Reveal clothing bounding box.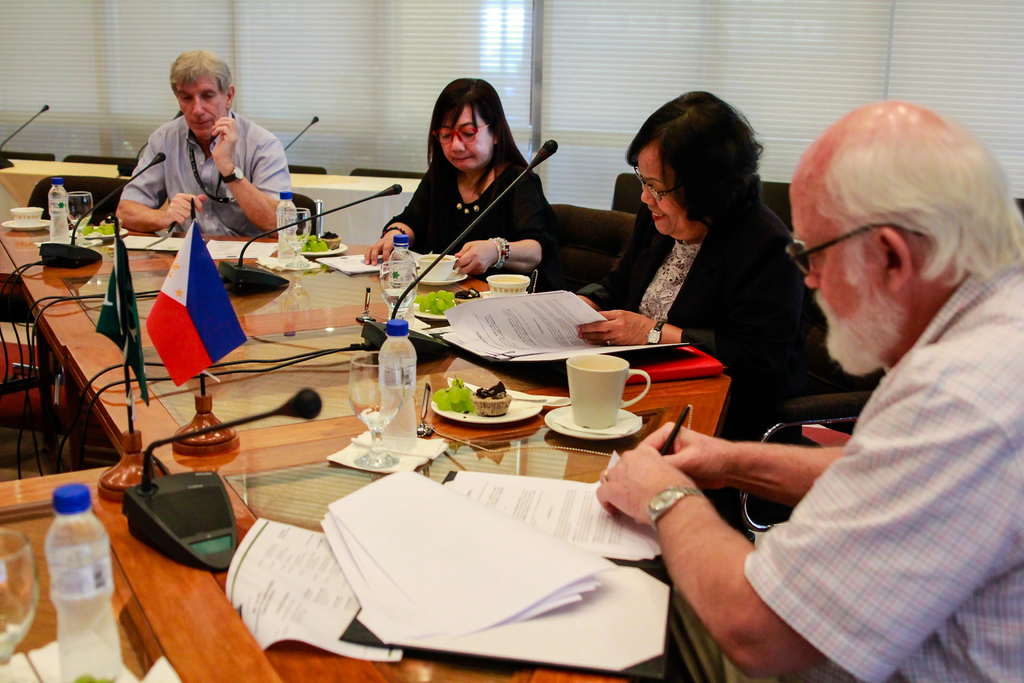
Revealed: box=[115, 101, 296, 234].
